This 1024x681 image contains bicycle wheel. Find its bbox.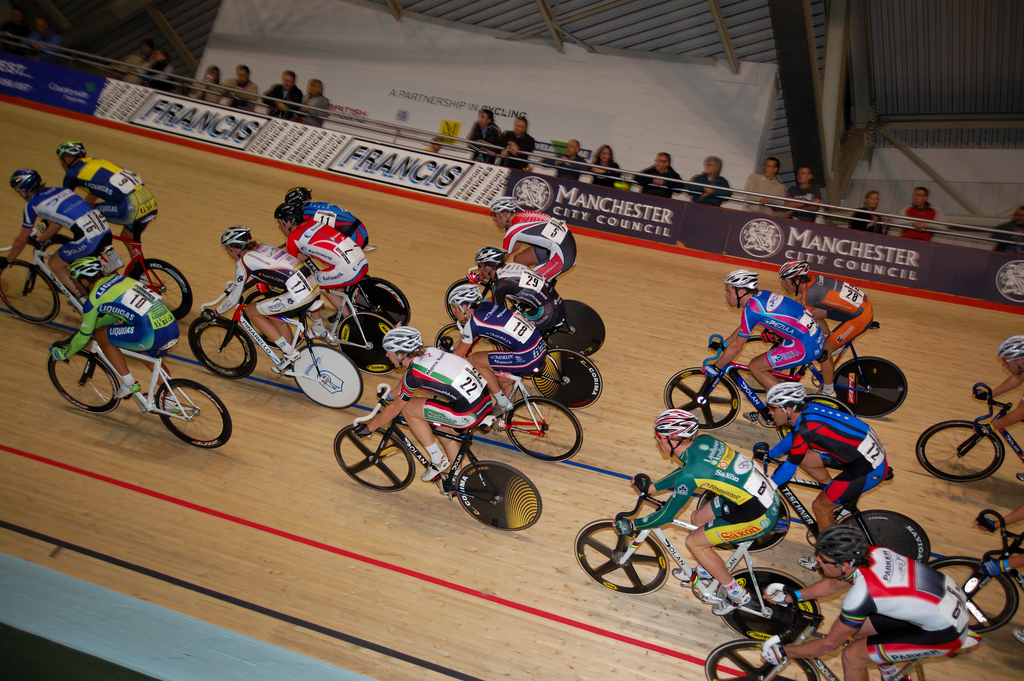
bbox(228, 281, 285, 313).
